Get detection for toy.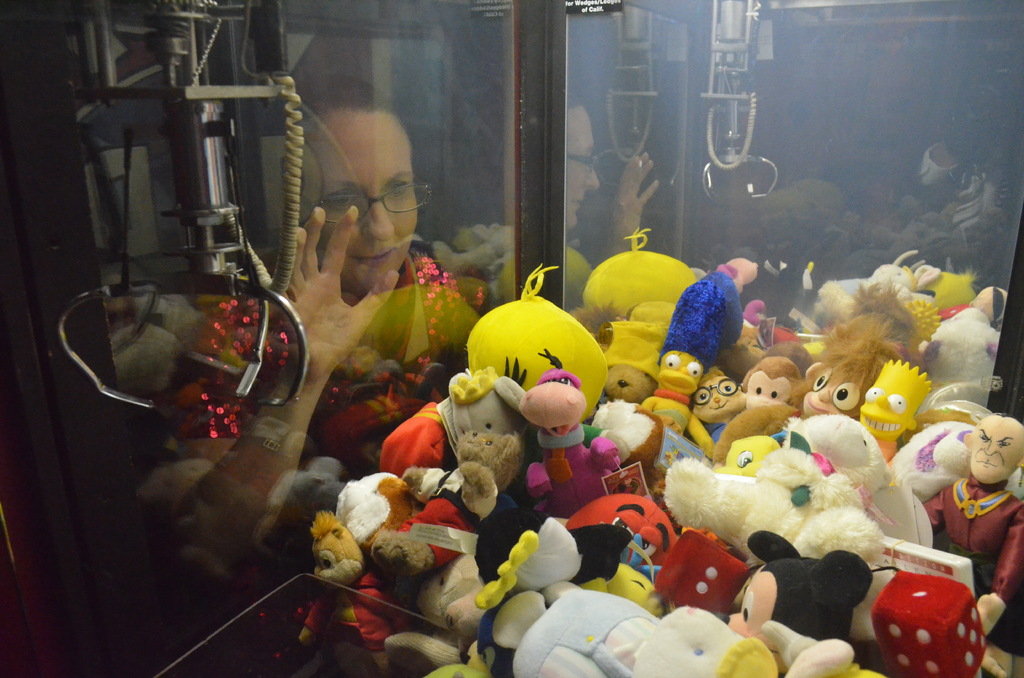
Detection: {"left": 930, "top": 417, "right": 1023, "bottom": 629}.
